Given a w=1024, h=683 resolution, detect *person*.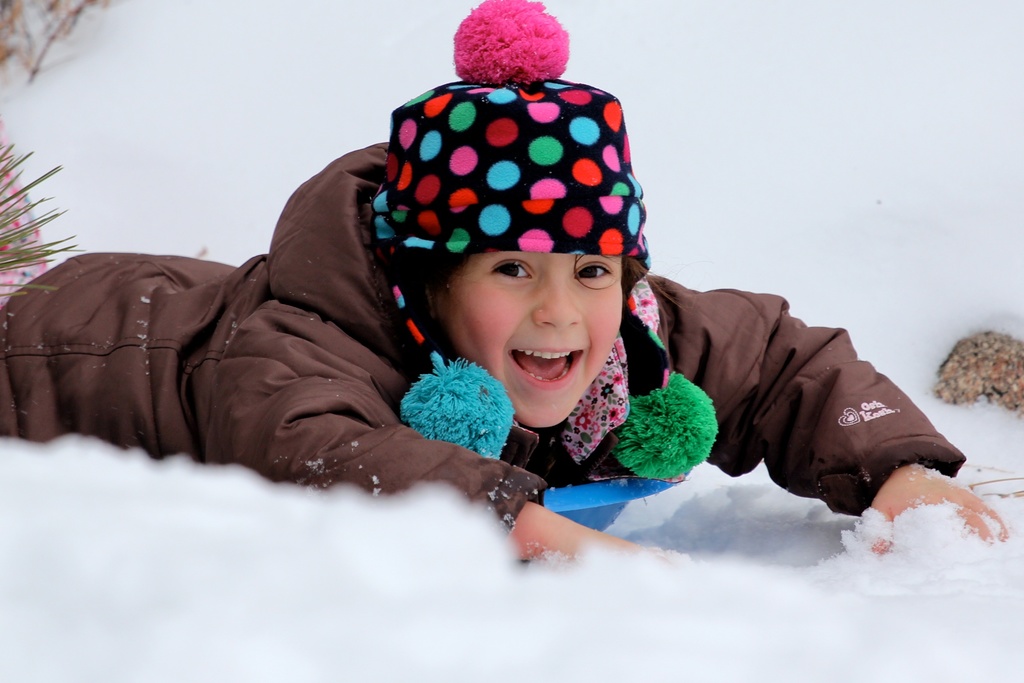
195:87:911:600.
